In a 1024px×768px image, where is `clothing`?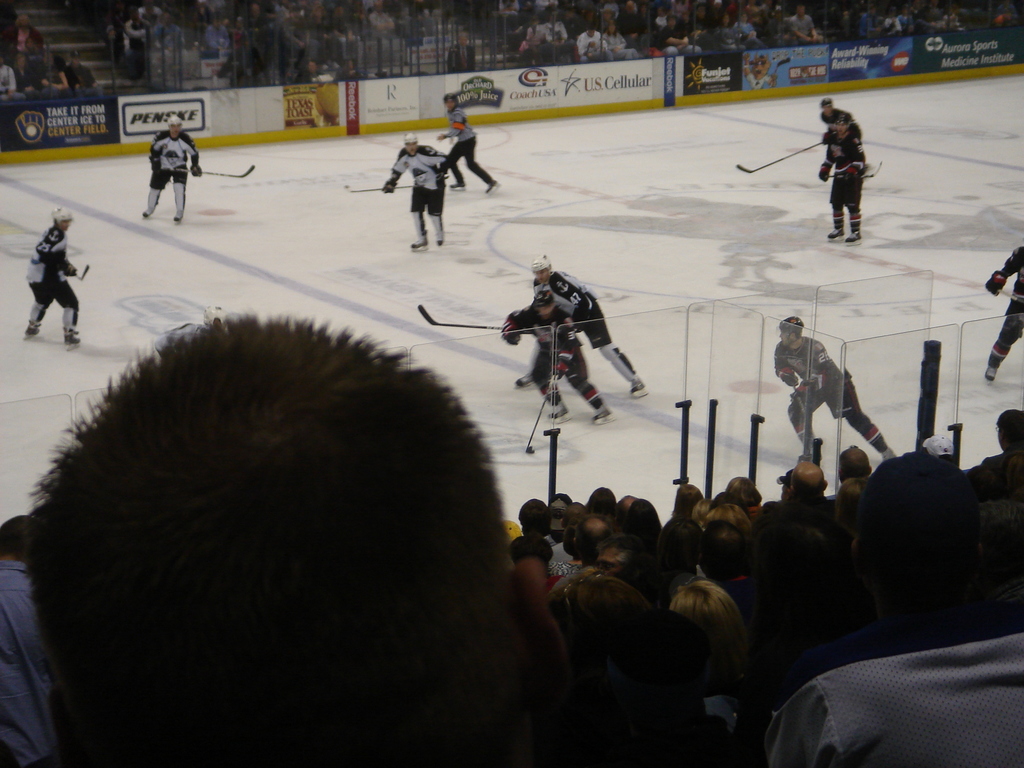
crop(534, 269, 609, 343).
